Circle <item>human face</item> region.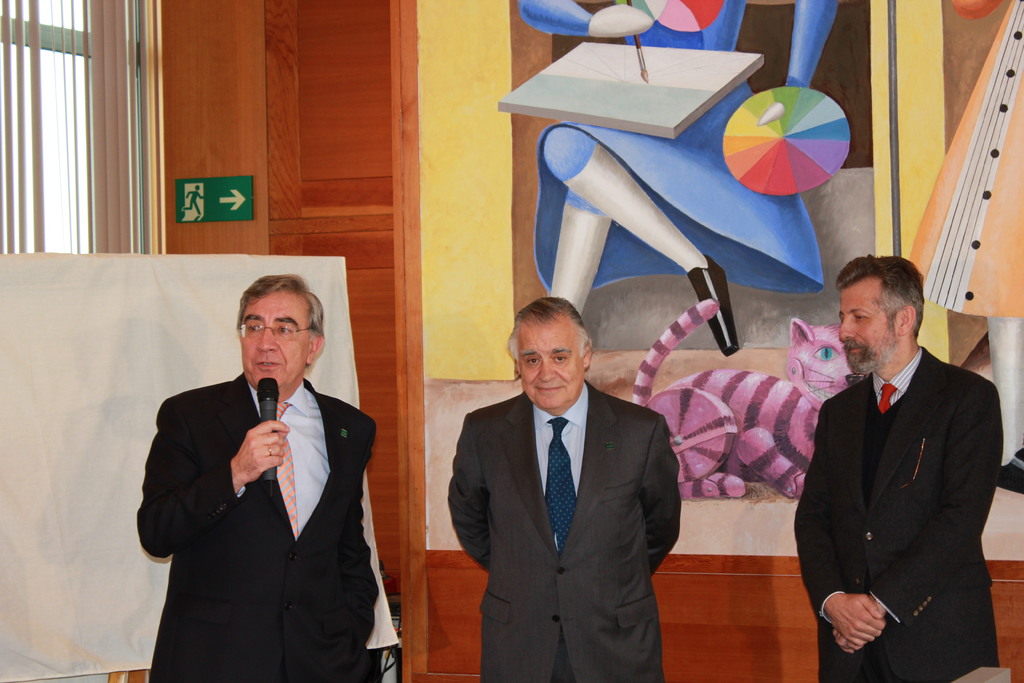
Region: [left=236, top=287, right=312, bottom=393].
